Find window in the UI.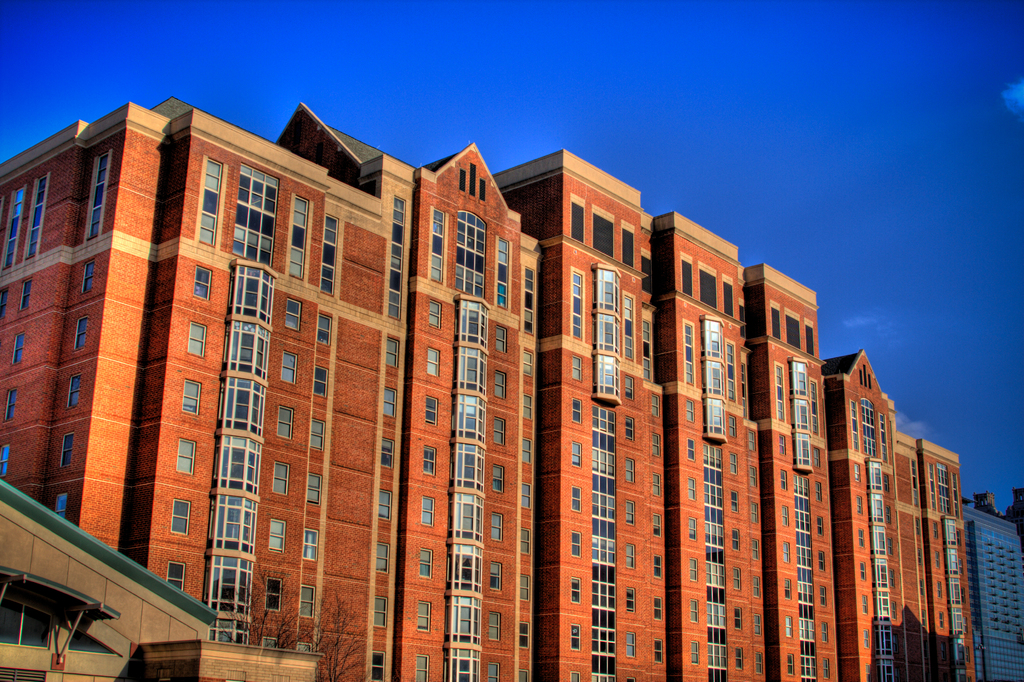
UI element at (180, 378, 201, 414).
